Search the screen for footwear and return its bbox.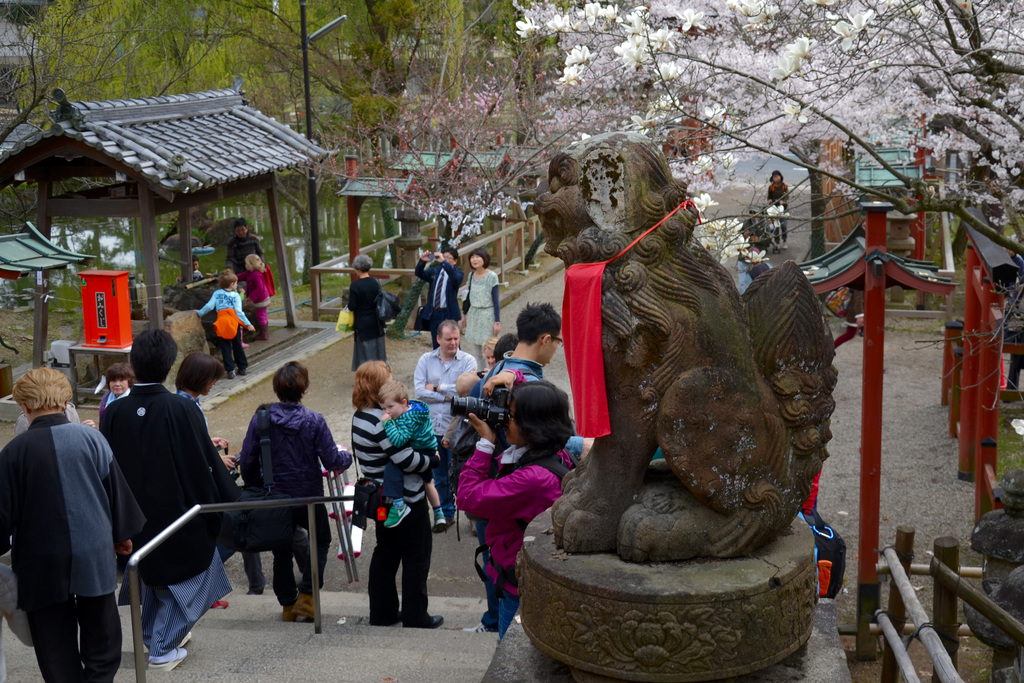
Found: <bbox>237, 366, 248, 377</bbox>.
